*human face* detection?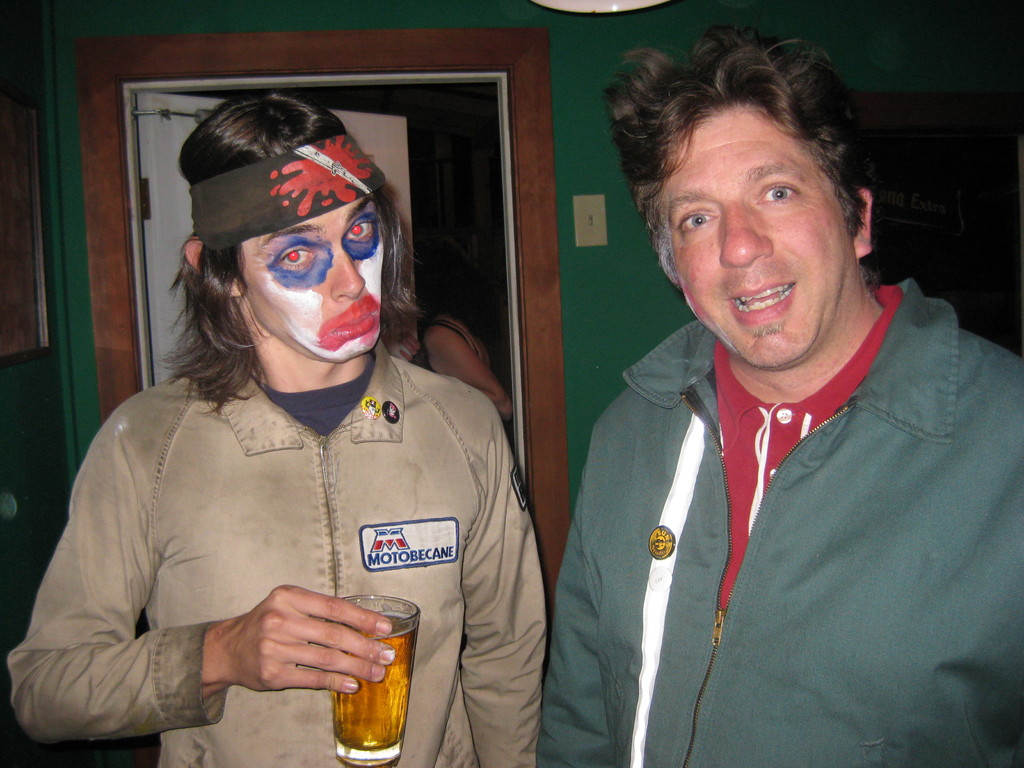
[240,191,384,362]
